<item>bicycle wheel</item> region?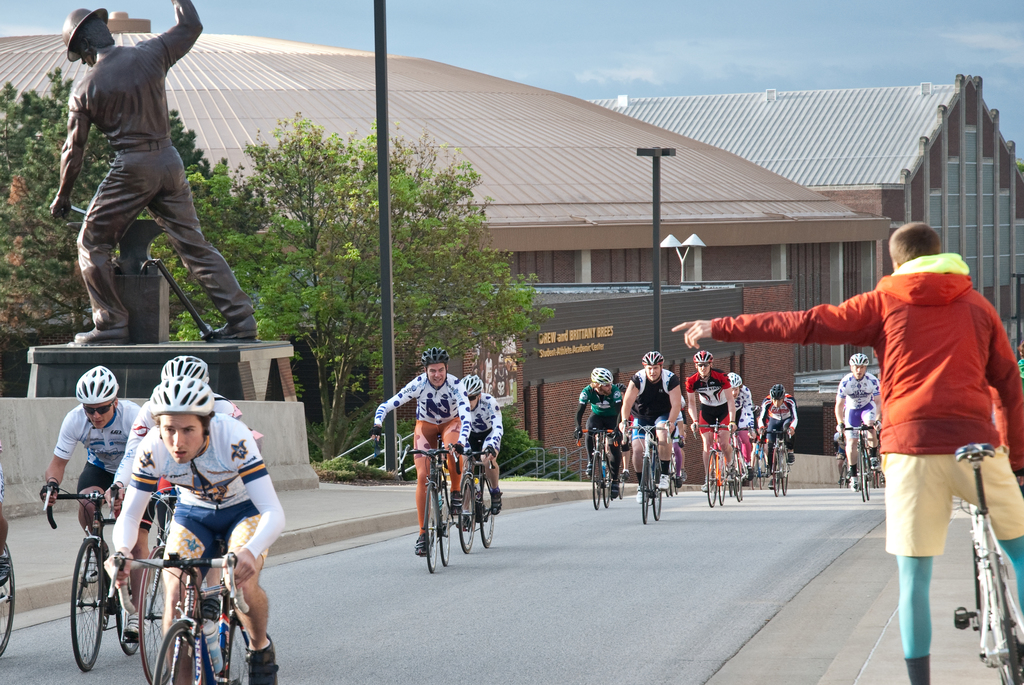
bbox(721, 454, 724, 506)
